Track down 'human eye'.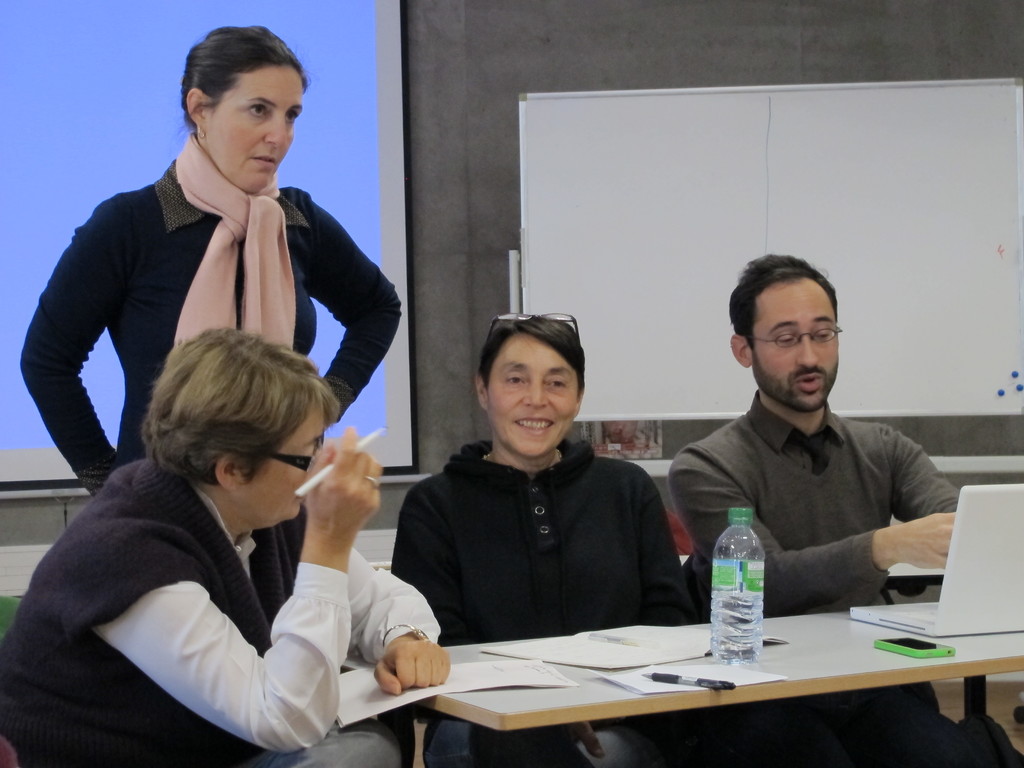
Tracked to x1=545, y1=374, x2=570, y2=390.
